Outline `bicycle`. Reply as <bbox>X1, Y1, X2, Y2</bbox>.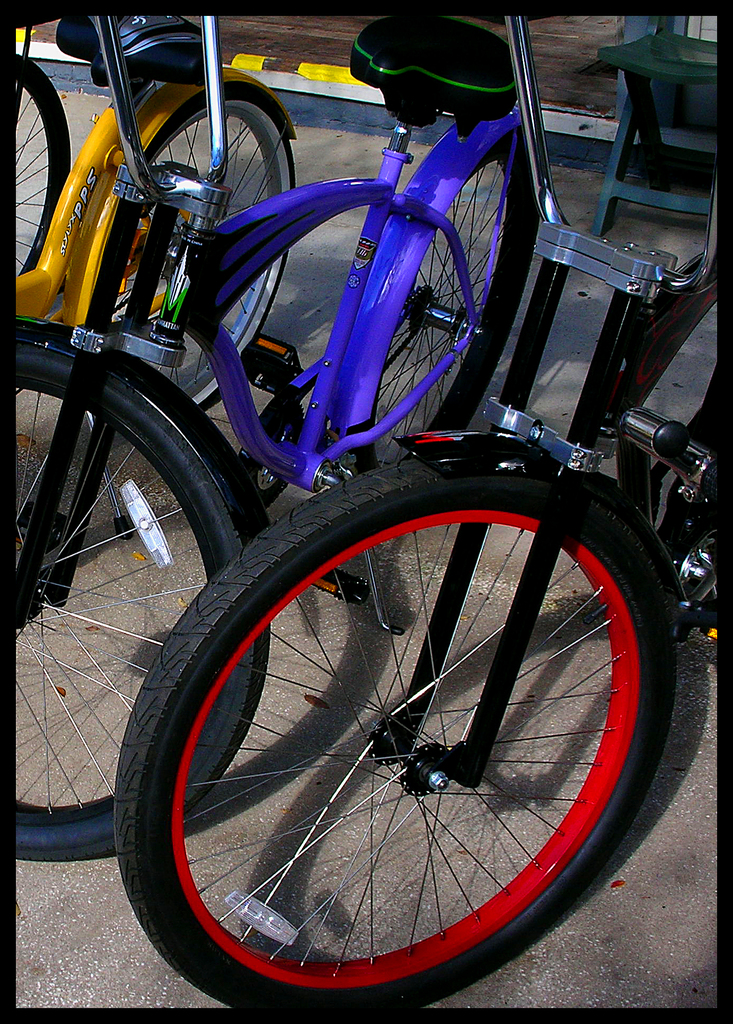
<bbox>130, 8, 732, 1023</bbox>.
